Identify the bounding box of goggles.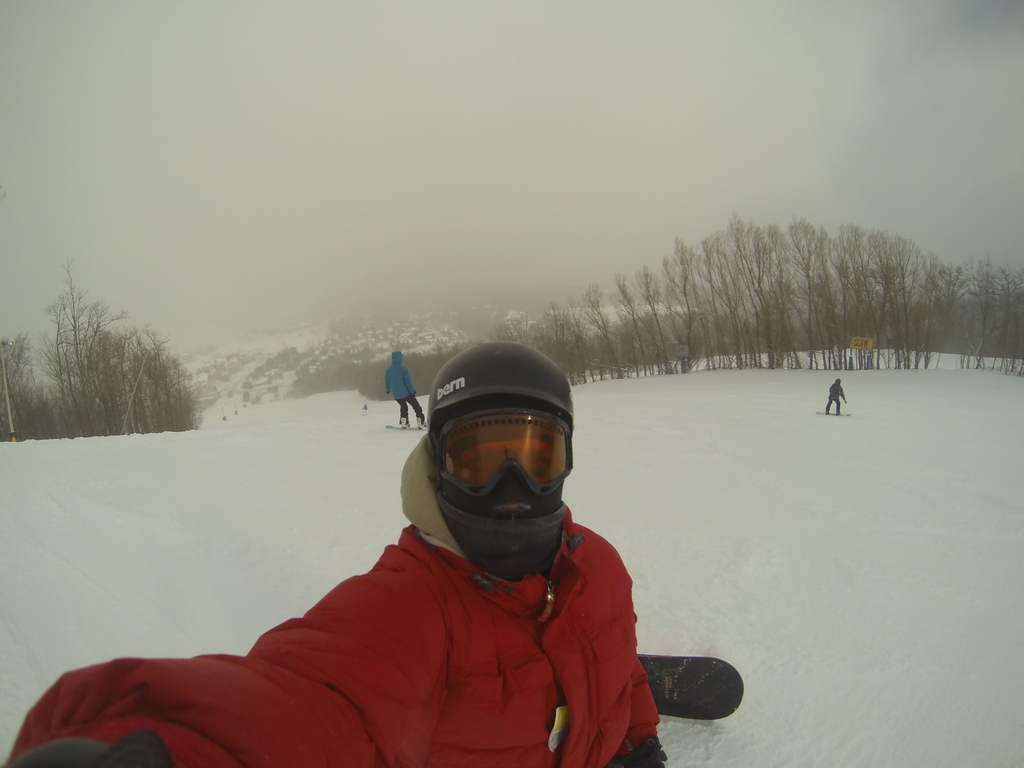
429/408/575/504.
